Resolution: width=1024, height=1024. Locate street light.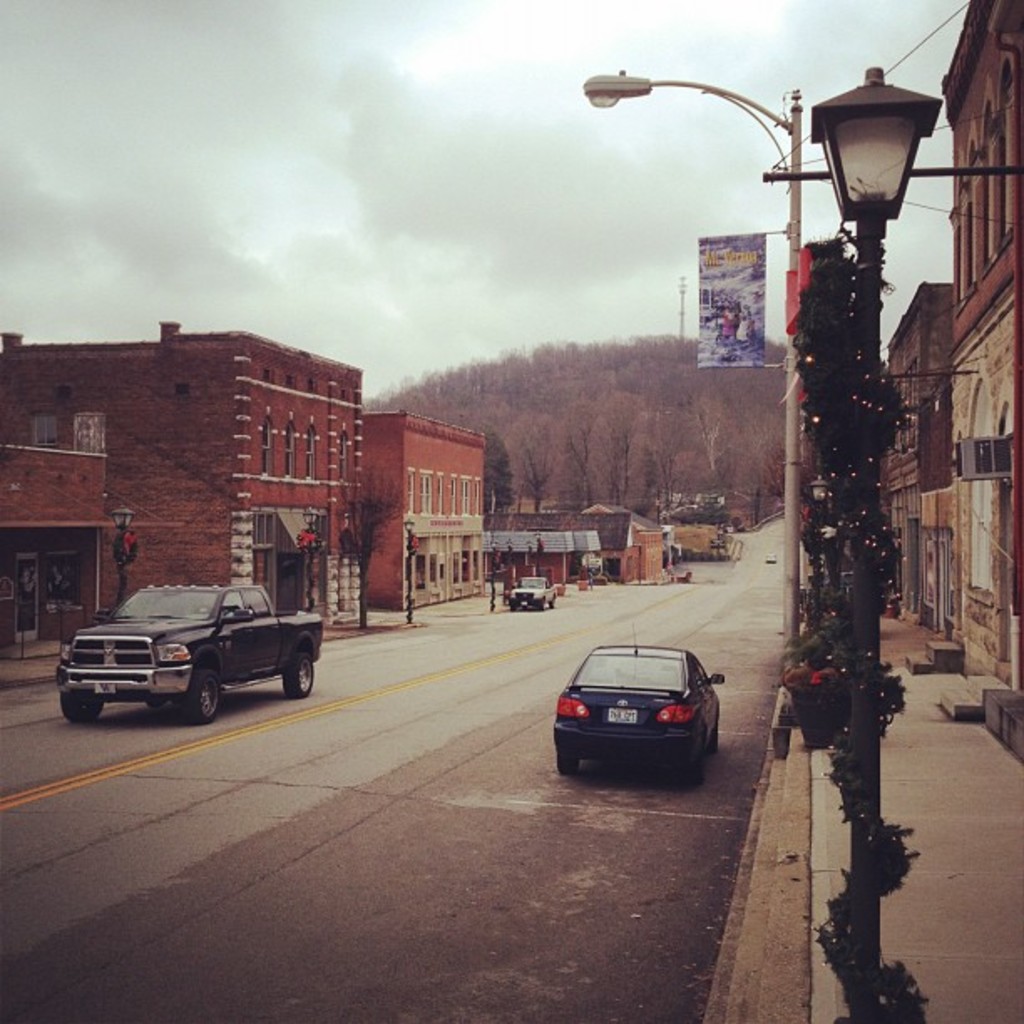
{"left": 532, "top": 524, "right": 550, "bottom": 579}.
